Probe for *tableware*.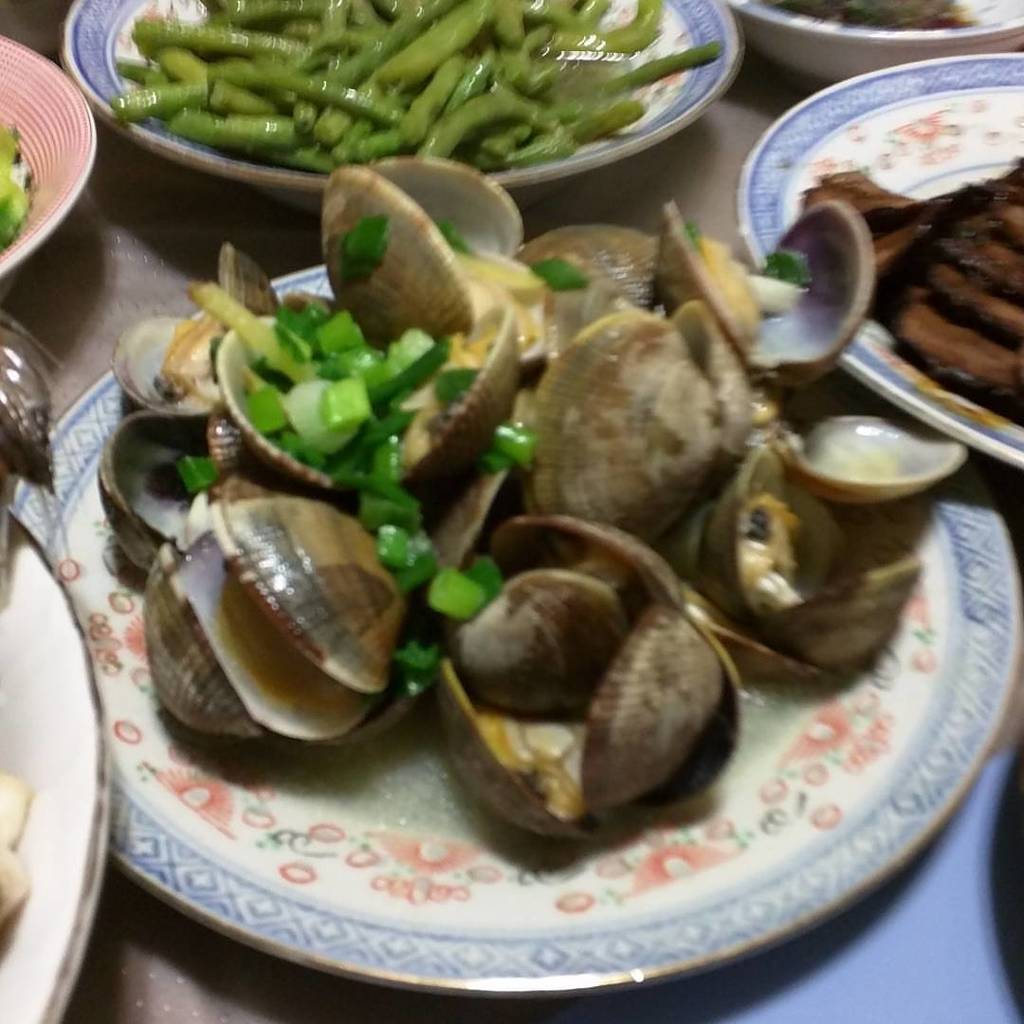
Probe result: (x1=0, y1=38, x2=95, y2=285).
